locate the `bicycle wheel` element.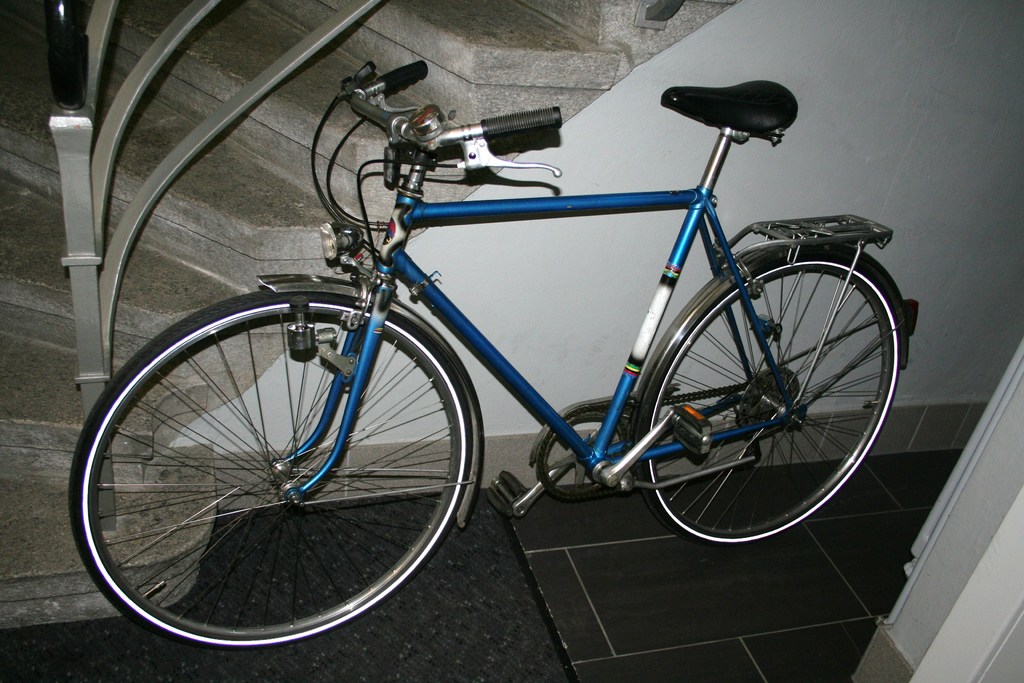
Element bbox: {"x1": 82, "y1": 300, "x2": 486, "y2": 652}.
